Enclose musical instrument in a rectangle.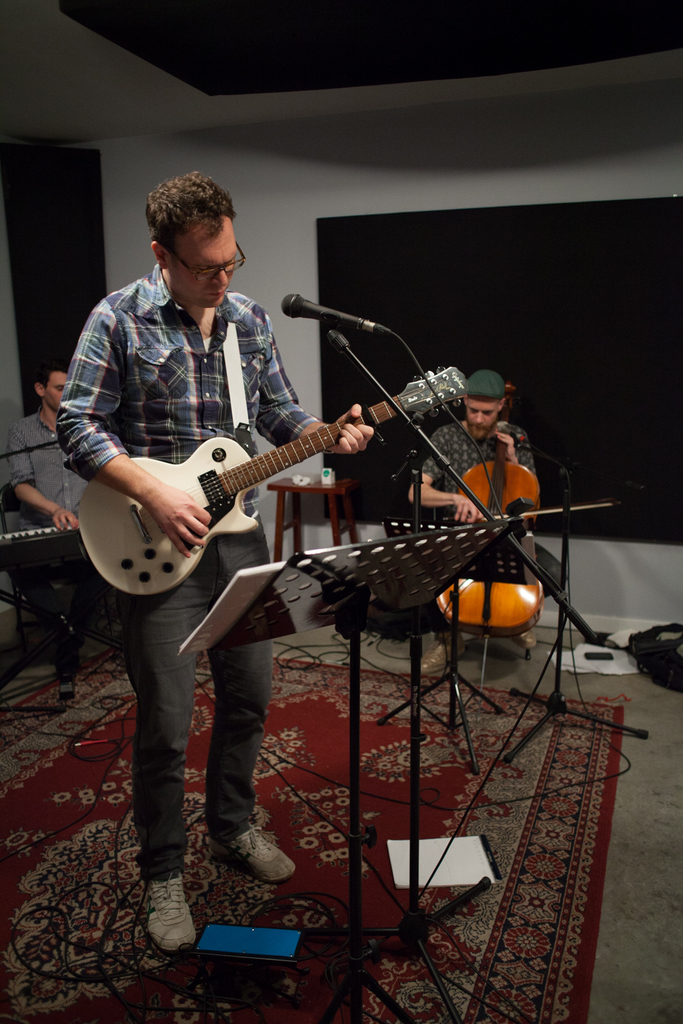
x1=0 y1=515 x2=99 y2=585.
